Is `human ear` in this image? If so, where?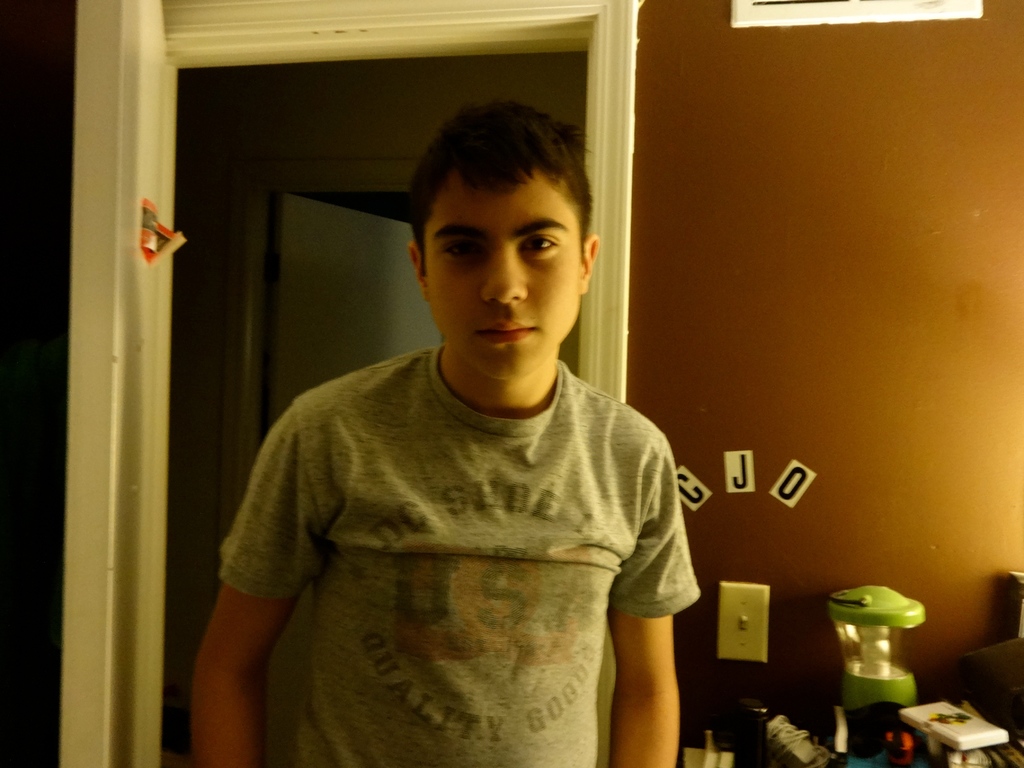
Yes, at pyautogui.locateOnScreen(582, 232, 599, 294).
